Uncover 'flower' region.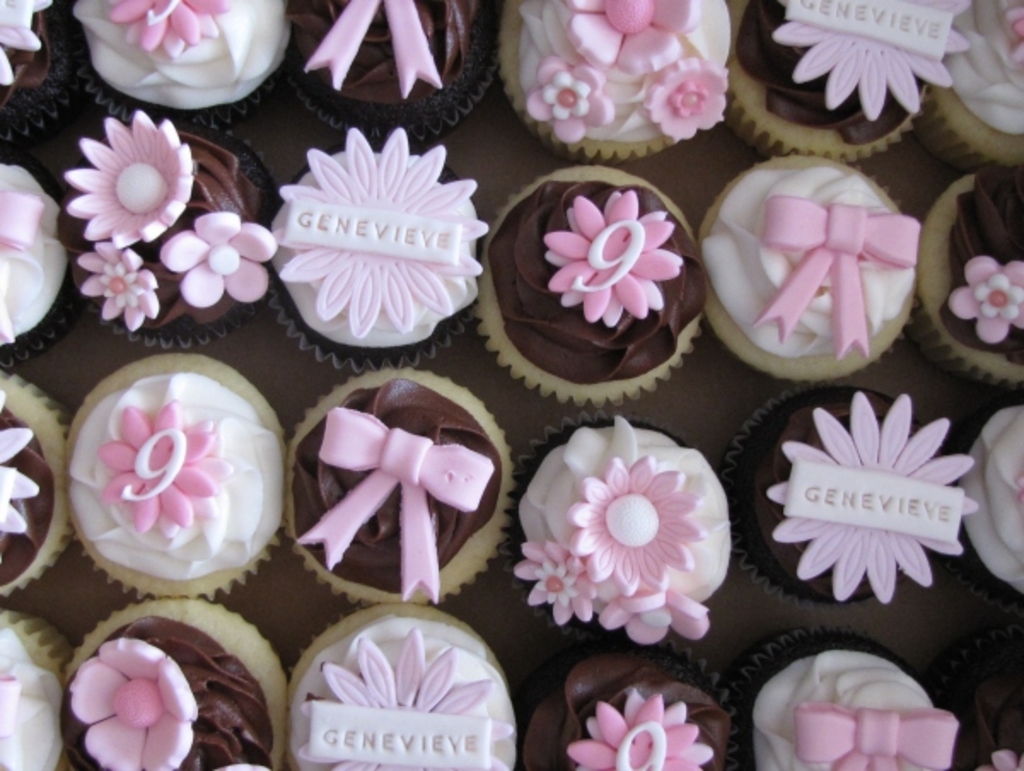
Uncovered: select_region(61, 111, 198, 252).
